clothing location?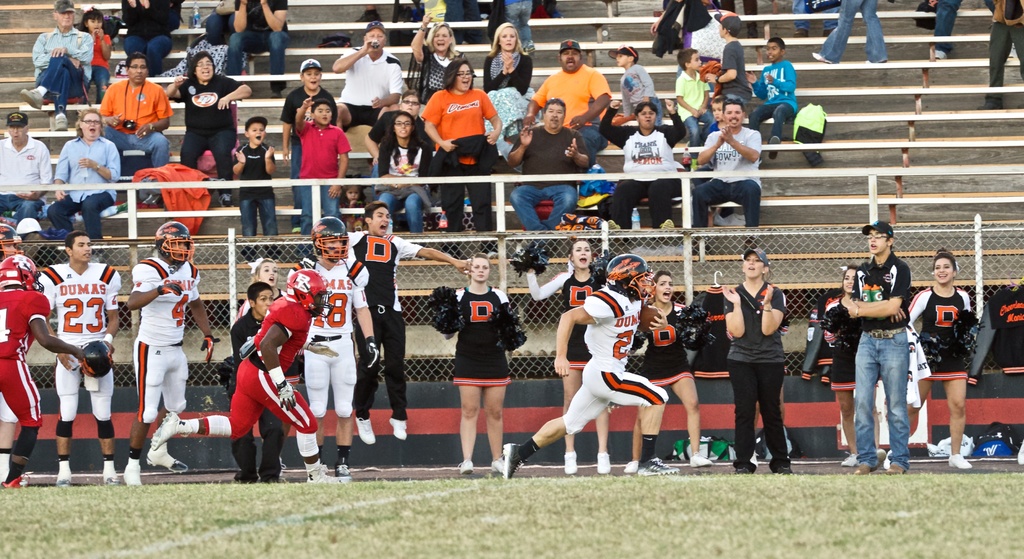
719/37/745/110
